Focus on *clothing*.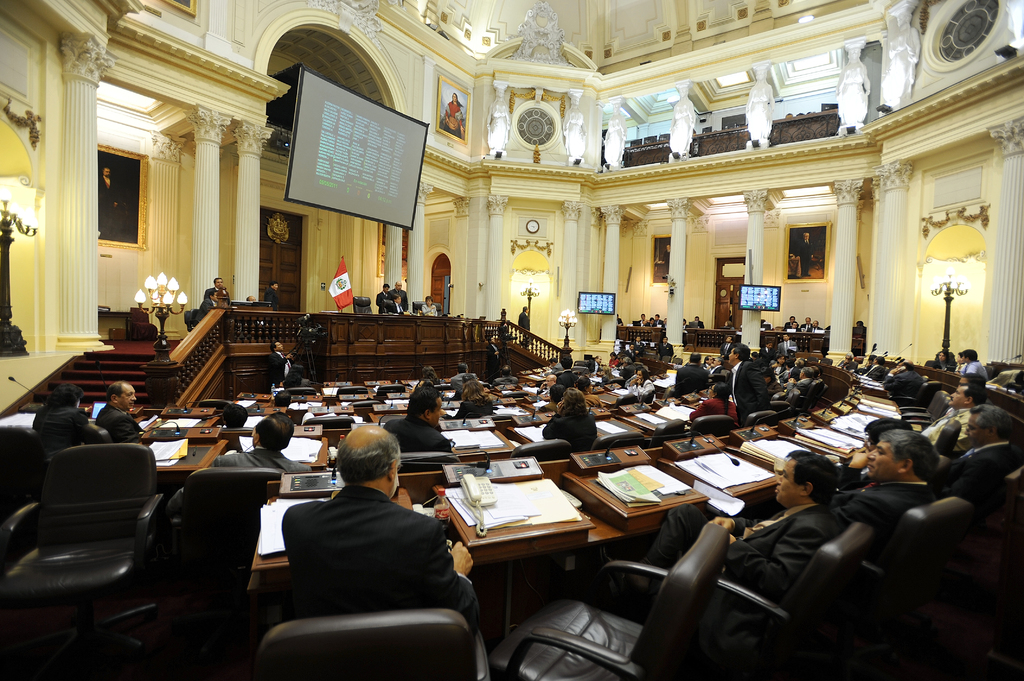
Focused at (left=378, top=418, right=451, bottom=461).
